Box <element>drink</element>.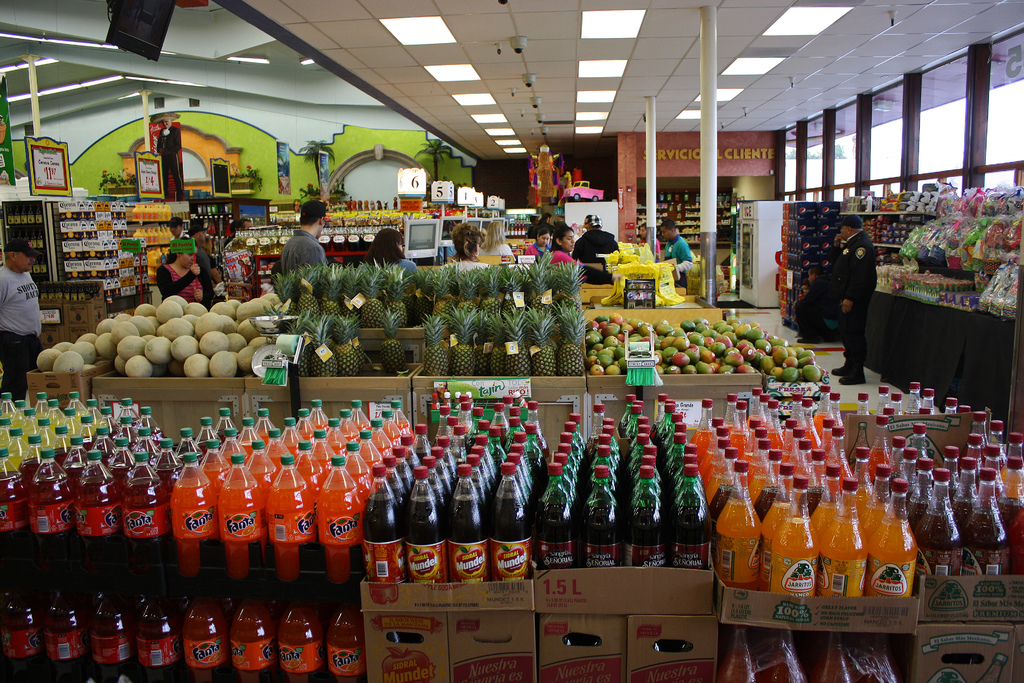
bbox=(666, 465, 710, 568).
